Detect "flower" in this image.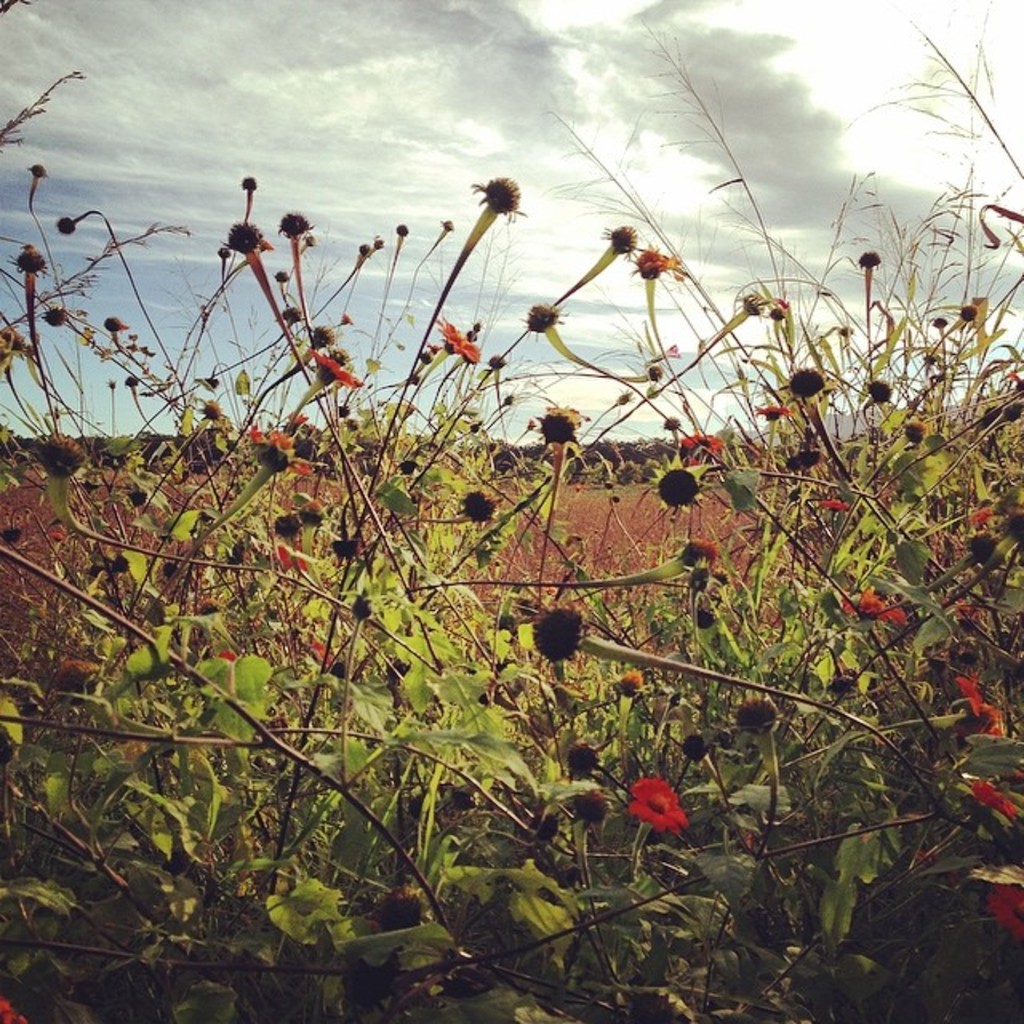
Detection: [677,730,710,762].
